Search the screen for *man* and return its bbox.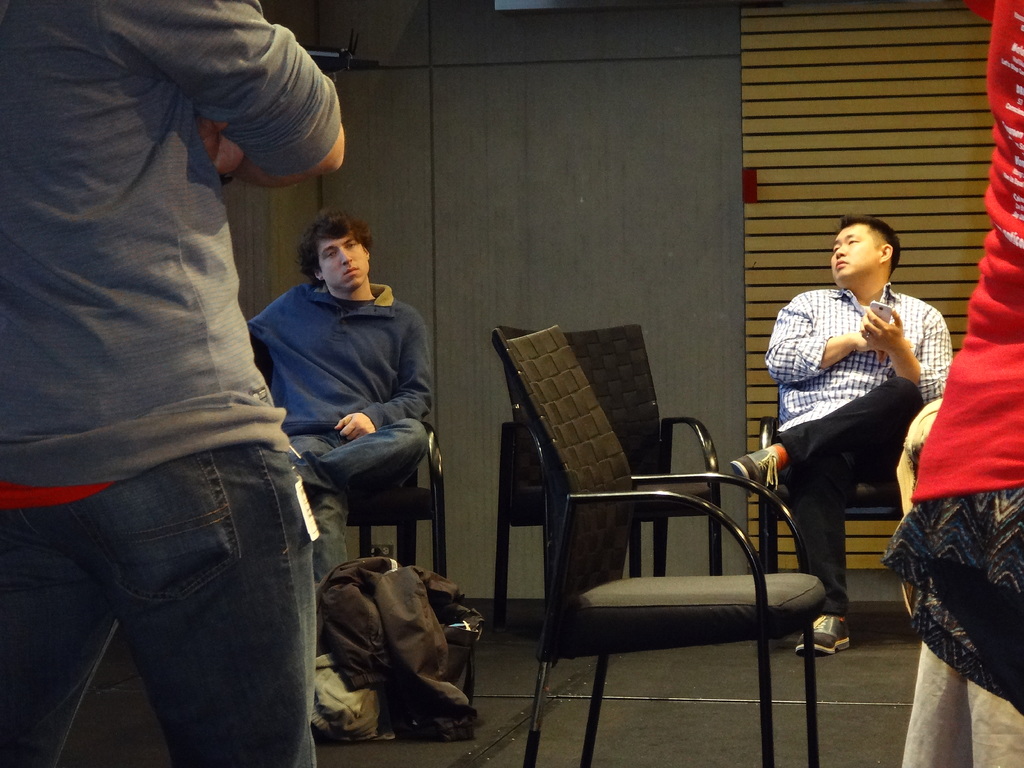
Found: (756, 219, 948, 646).
